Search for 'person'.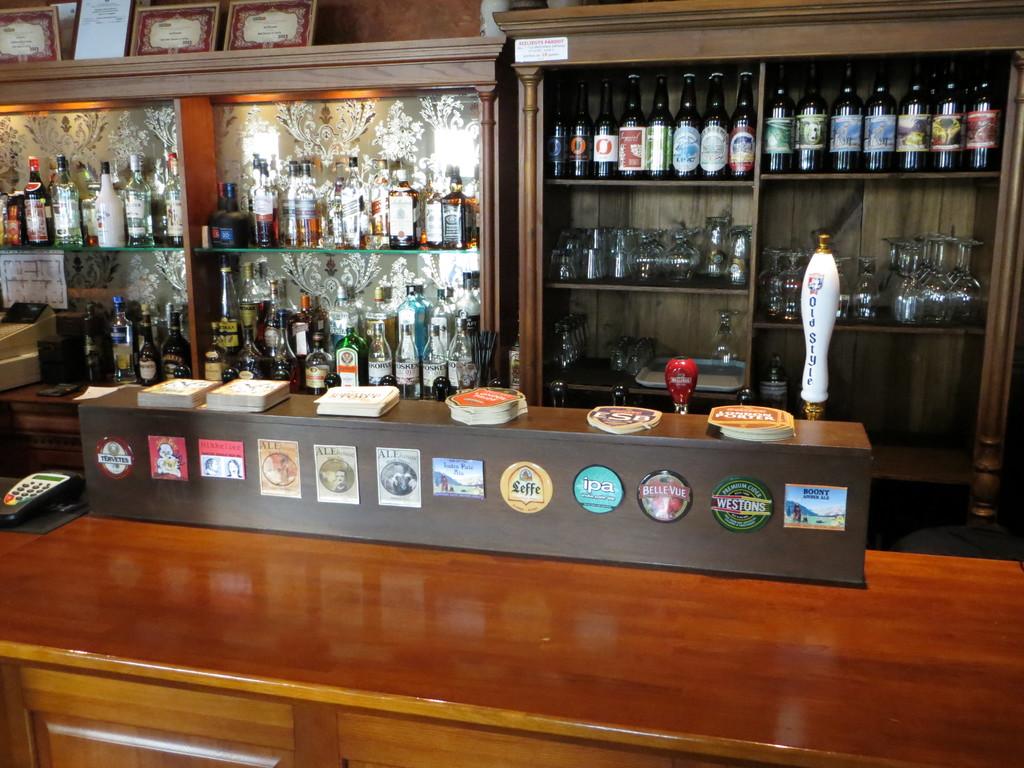
Found at {"left": 801, "top": 223, "right": 858, "bottom": 385}.
